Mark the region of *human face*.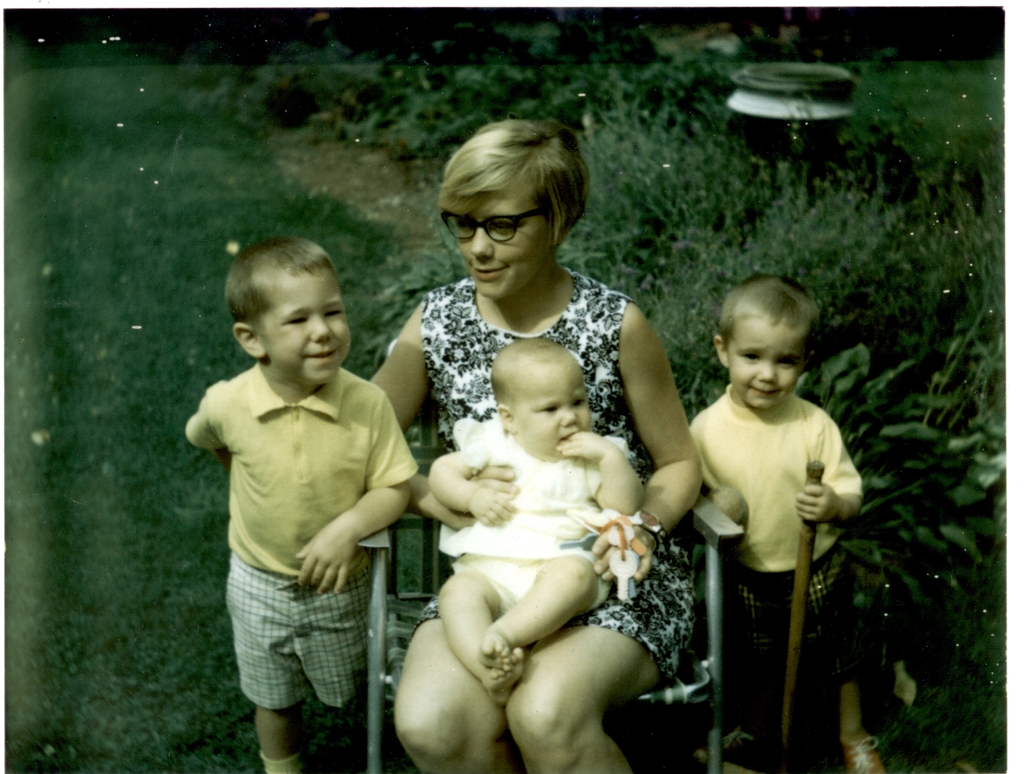
Region: (726,314,806,411).
